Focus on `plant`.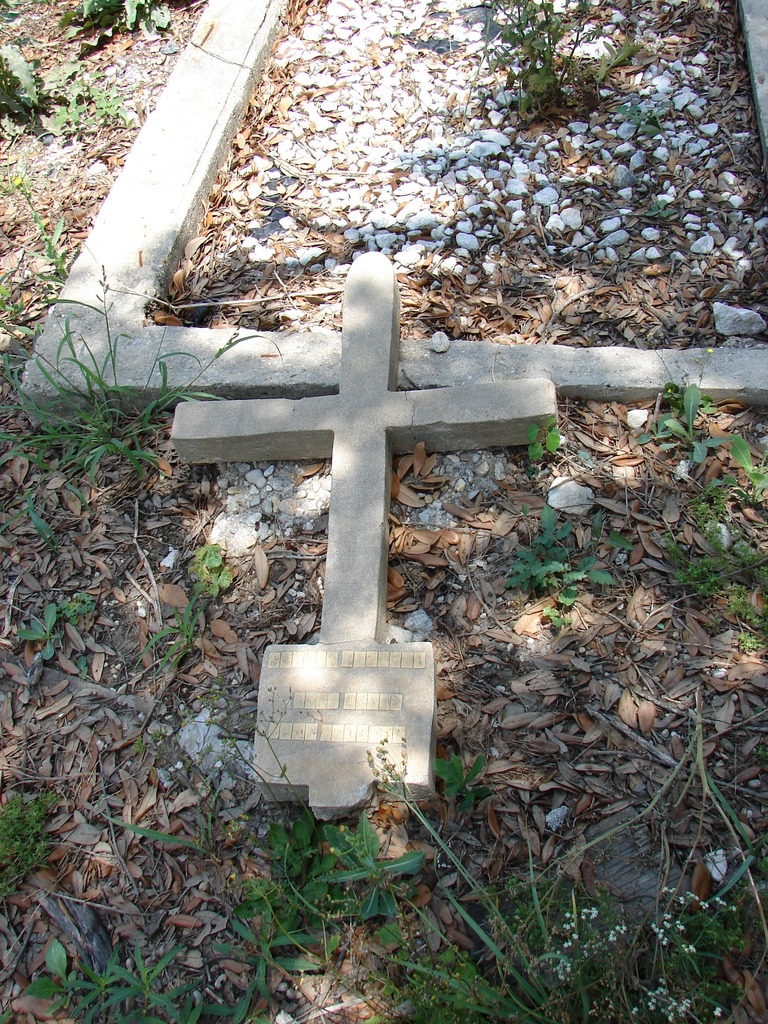
Focused at bbox=(652, 384, 733, 481).
